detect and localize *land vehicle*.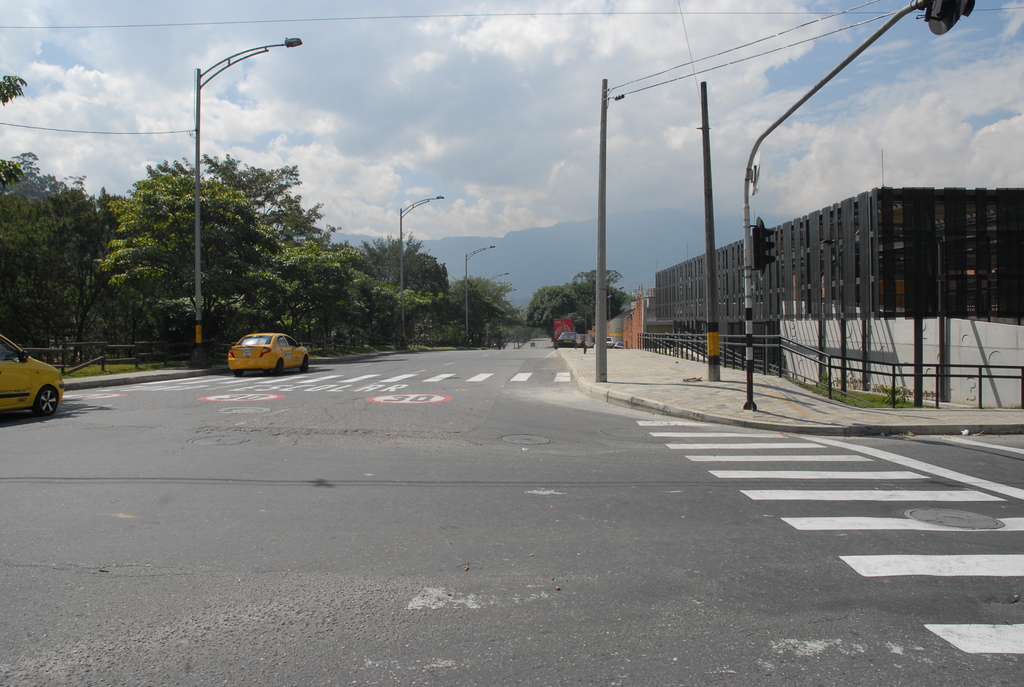
Localized at 609/338/614/347.
